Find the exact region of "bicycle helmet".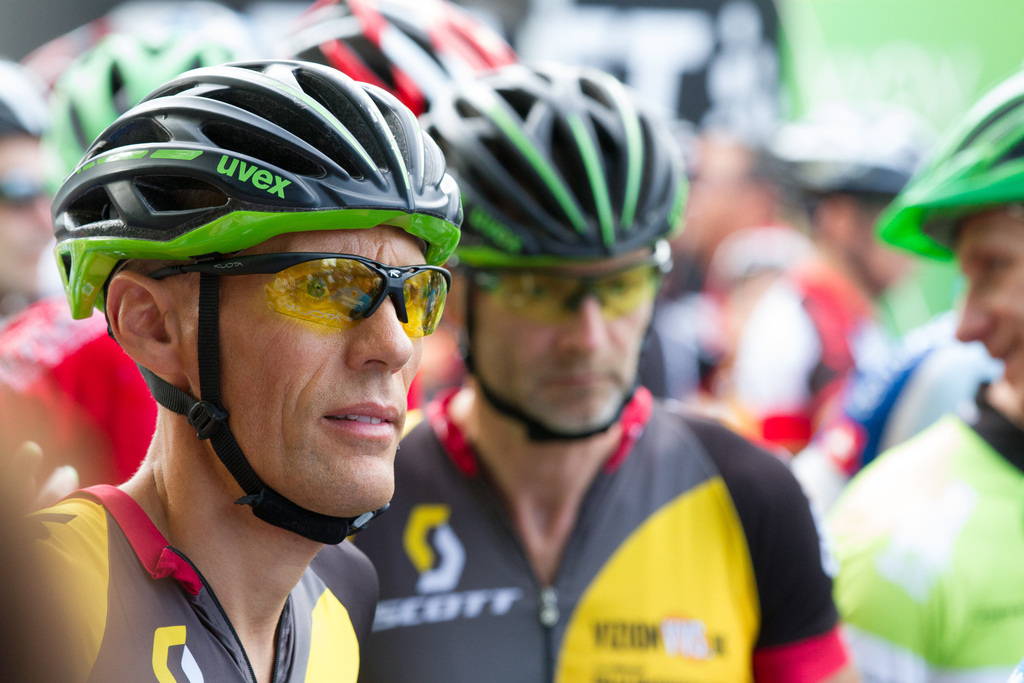
Exact region: [872,86,1020,259].
